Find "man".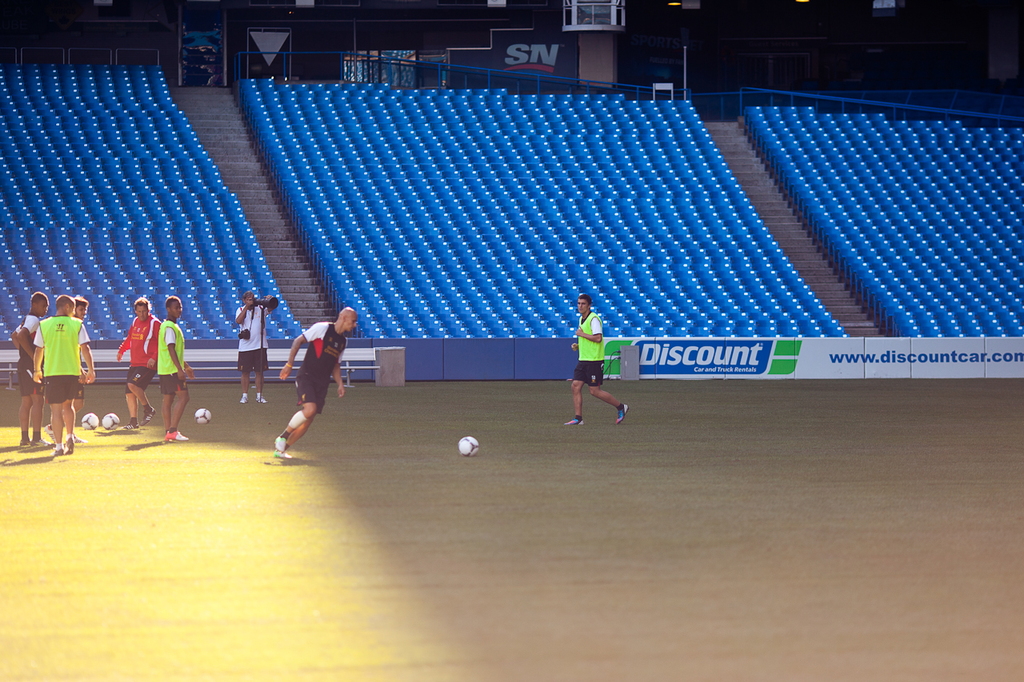
bbox(156, 297, 194, 437).
